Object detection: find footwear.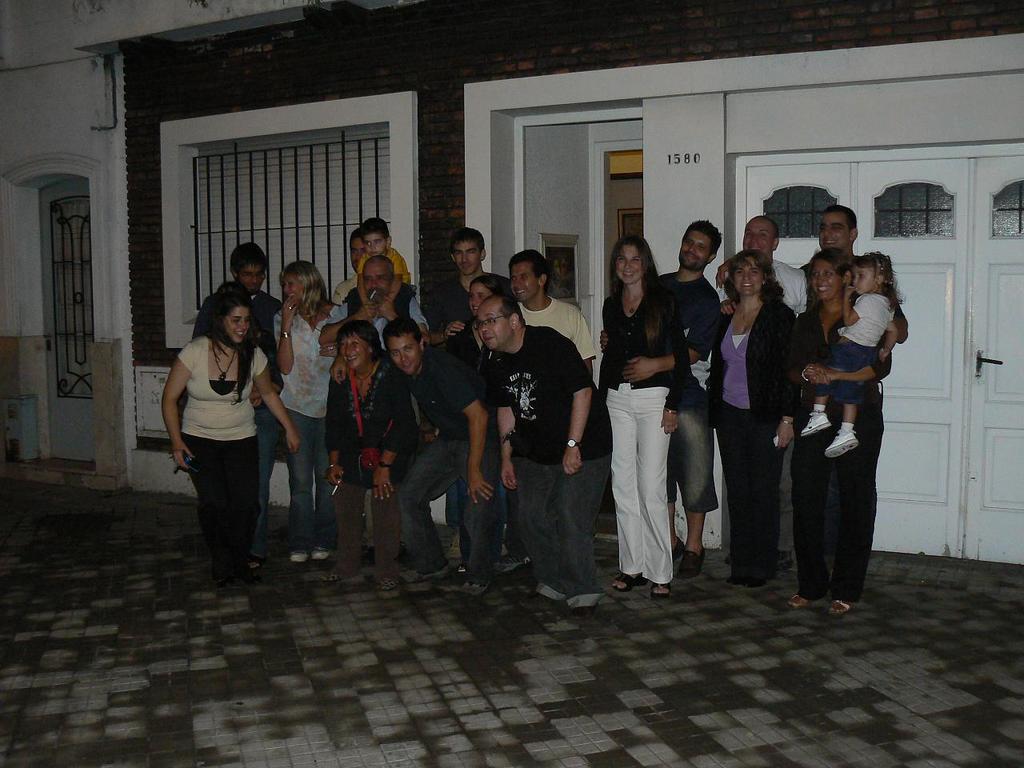
318, 572, 346, 581.
